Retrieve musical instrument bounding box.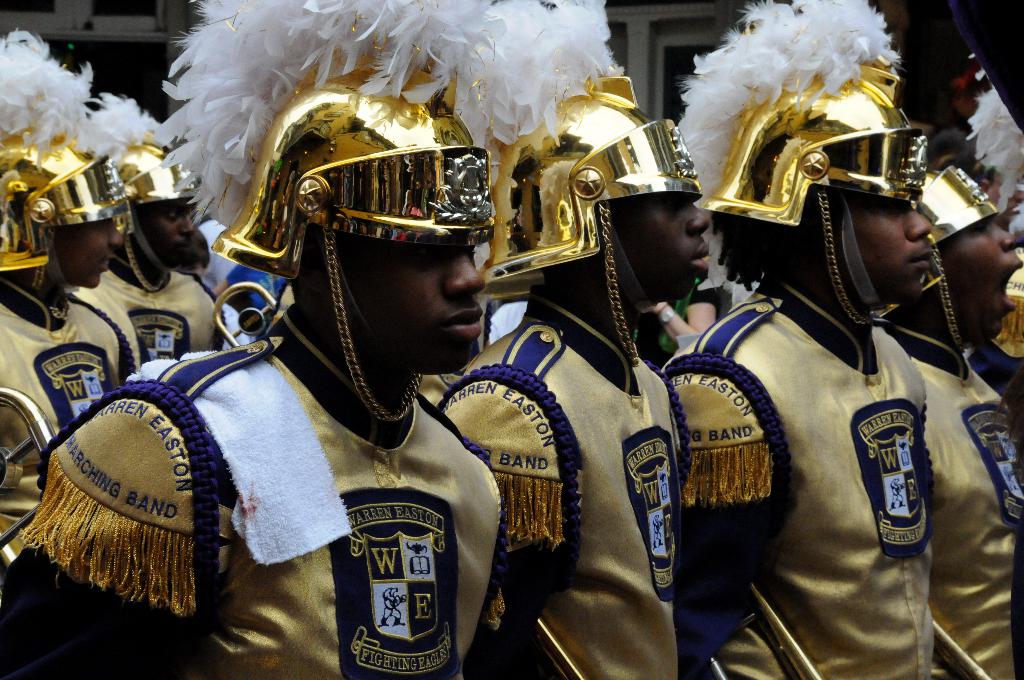
Bounding box: {"left": 0, "top": 376, "right": 56, "bottom": 542}.
